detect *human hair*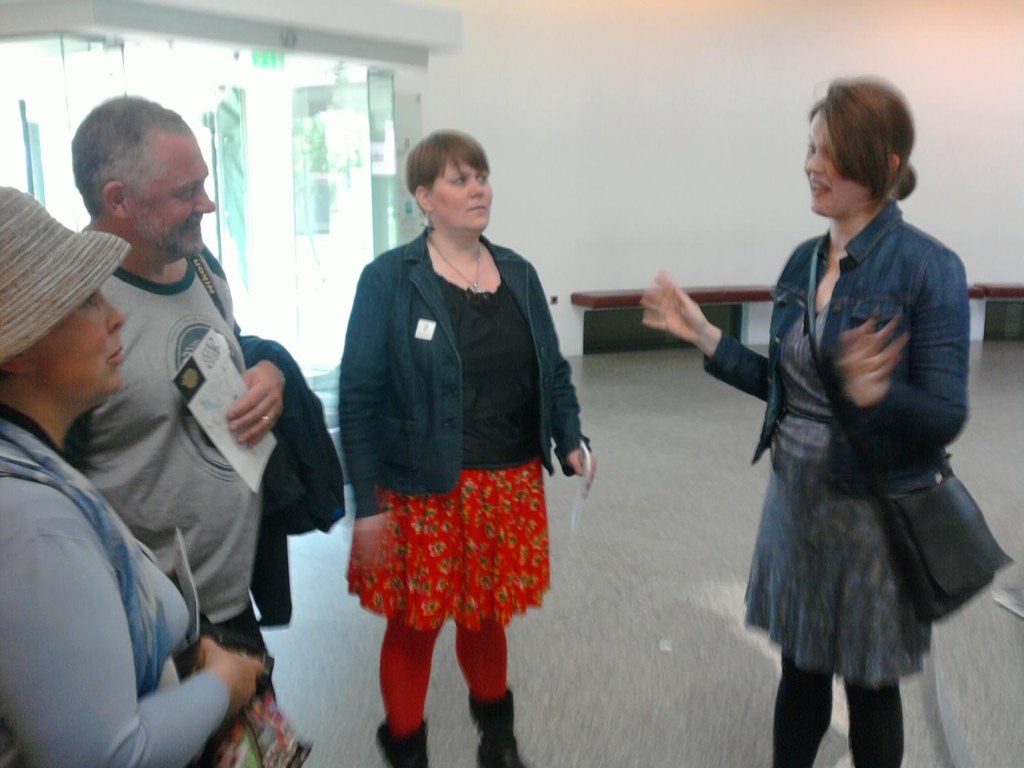
x1=806 y1=73 x2=924 y2=232
